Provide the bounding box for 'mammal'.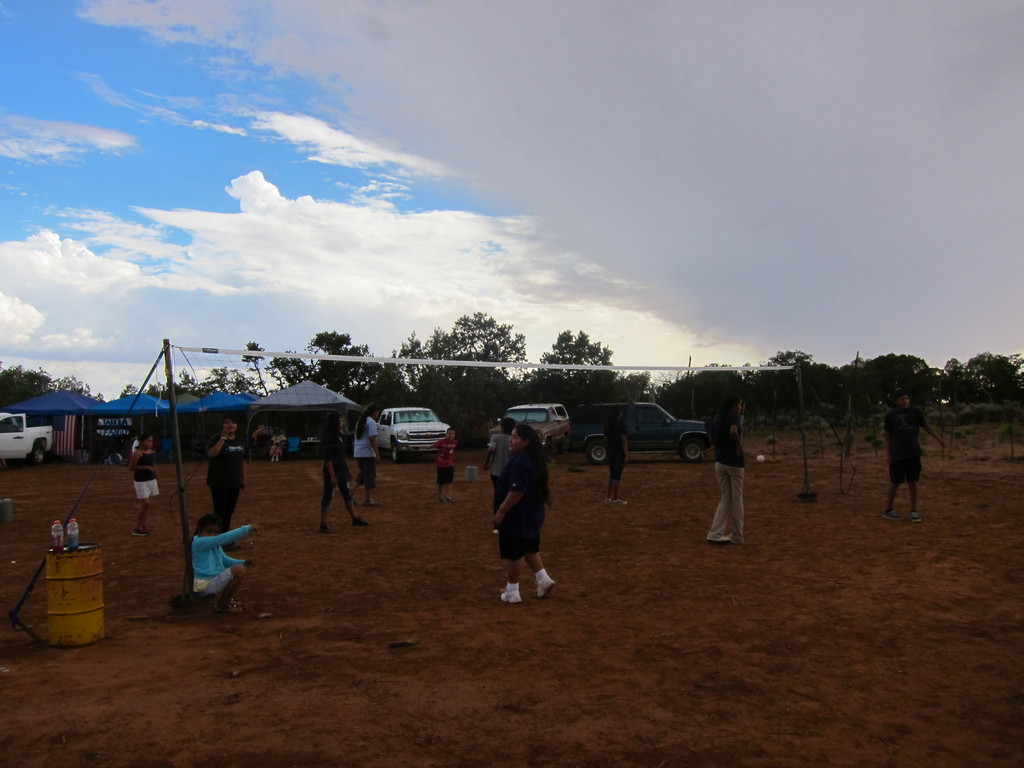
Rect(268, 423, 286, 461).
